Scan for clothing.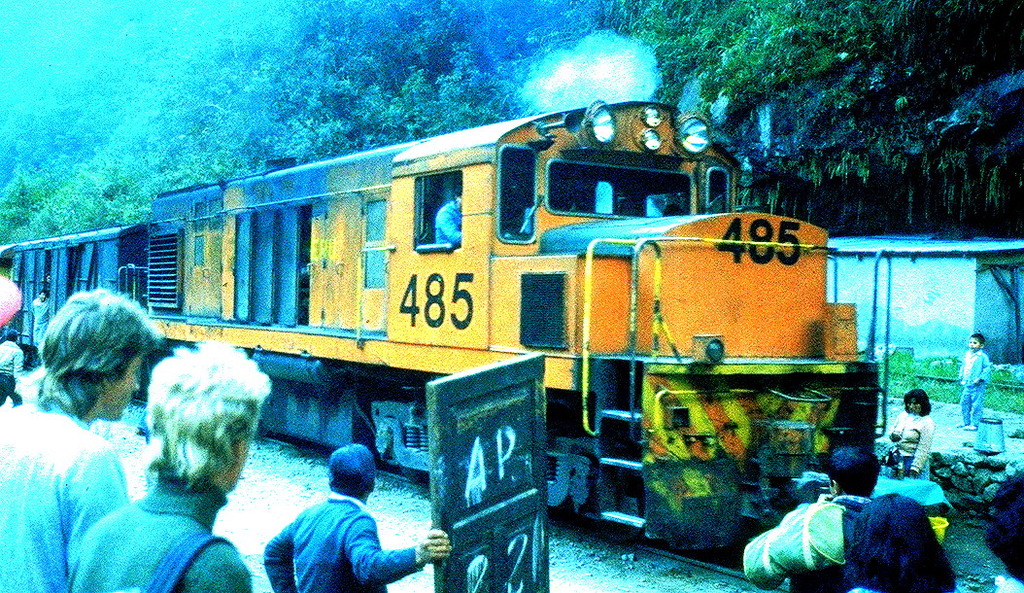
Scan result: select_region(967, 343, 991, 423).
